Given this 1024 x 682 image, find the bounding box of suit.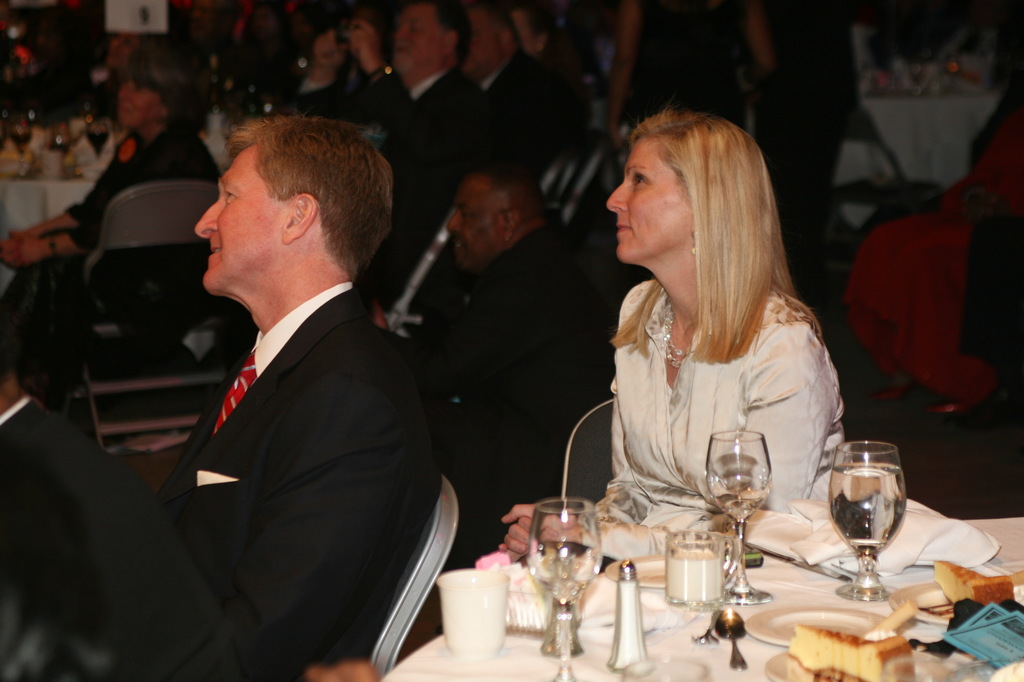
(x1=498, y1=55, x2=559, y2=127).
